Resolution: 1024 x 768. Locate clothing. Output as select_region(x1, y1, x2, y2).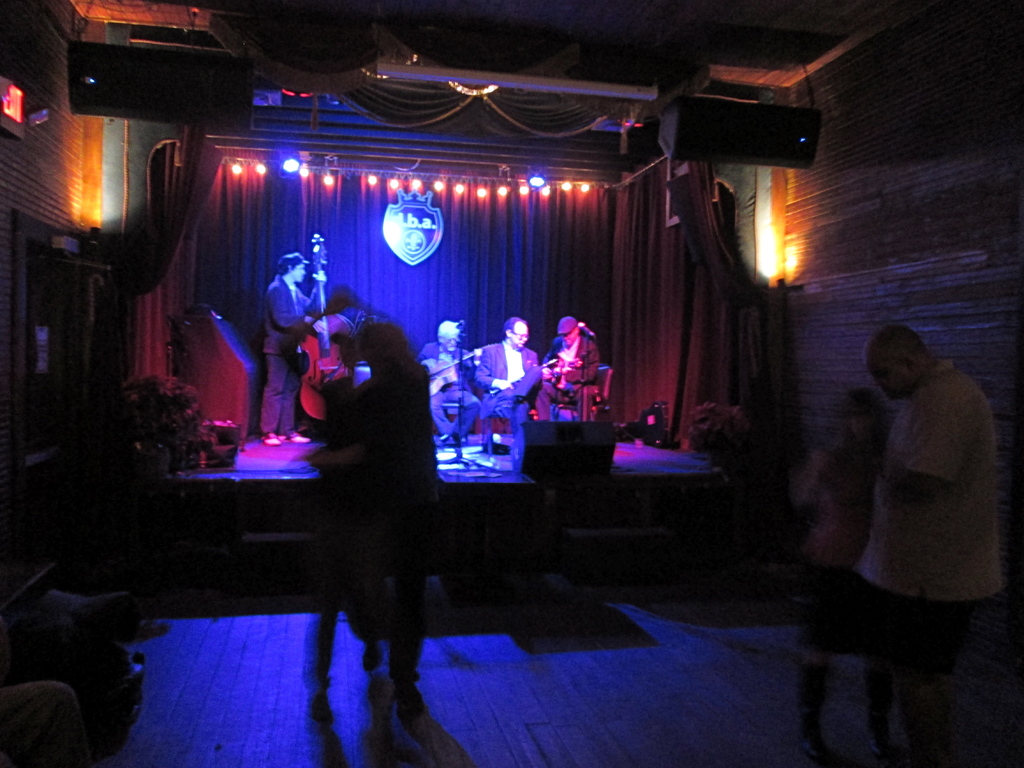
select_region(346, 363, 441, 633).
